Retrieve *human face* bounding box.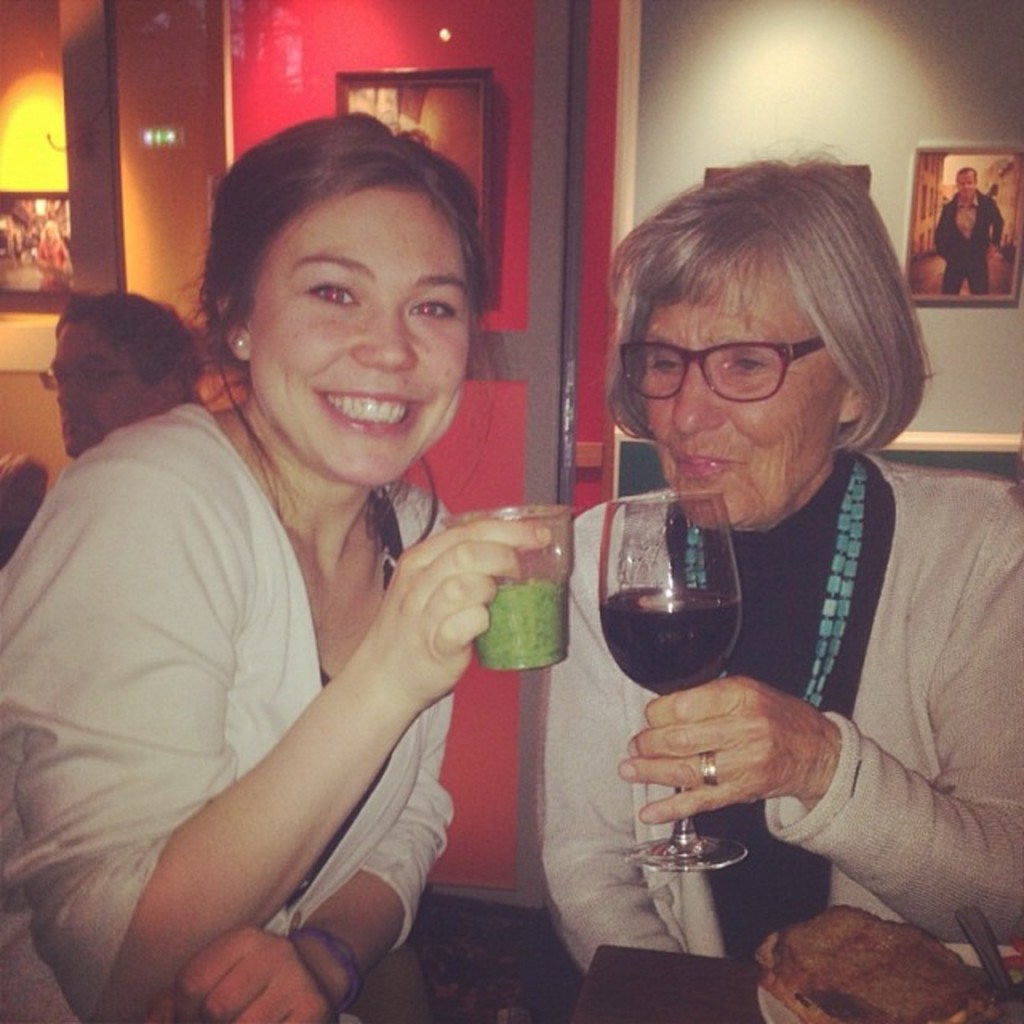
Bounding box: (955,168,976,200).
